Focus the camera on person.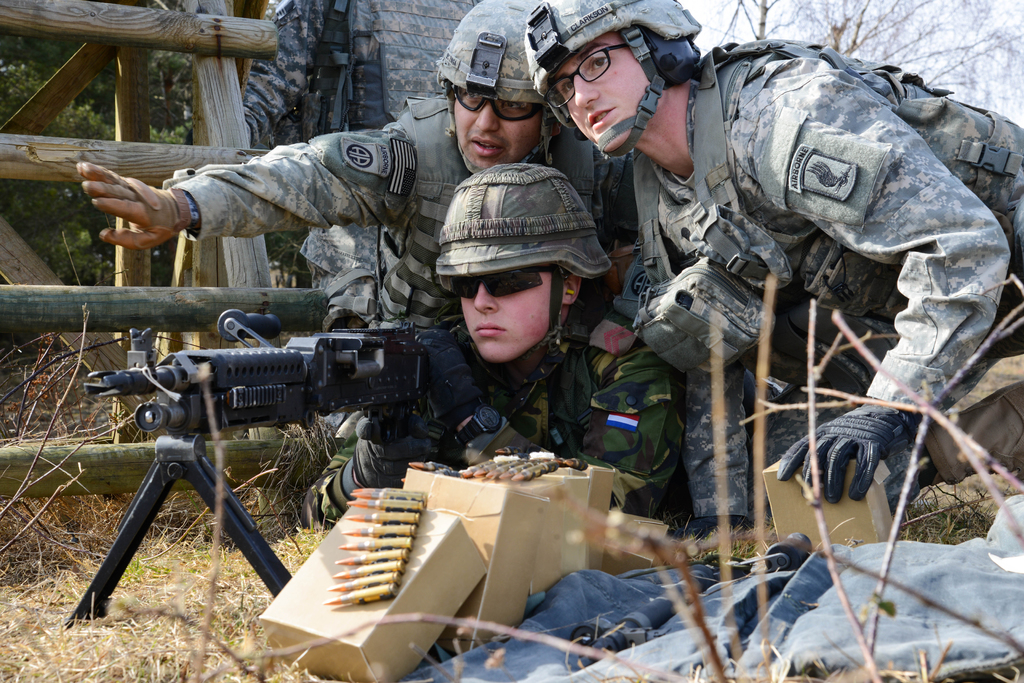
Focus region: (x1=76, y1=0, x2=640, y2=330).
